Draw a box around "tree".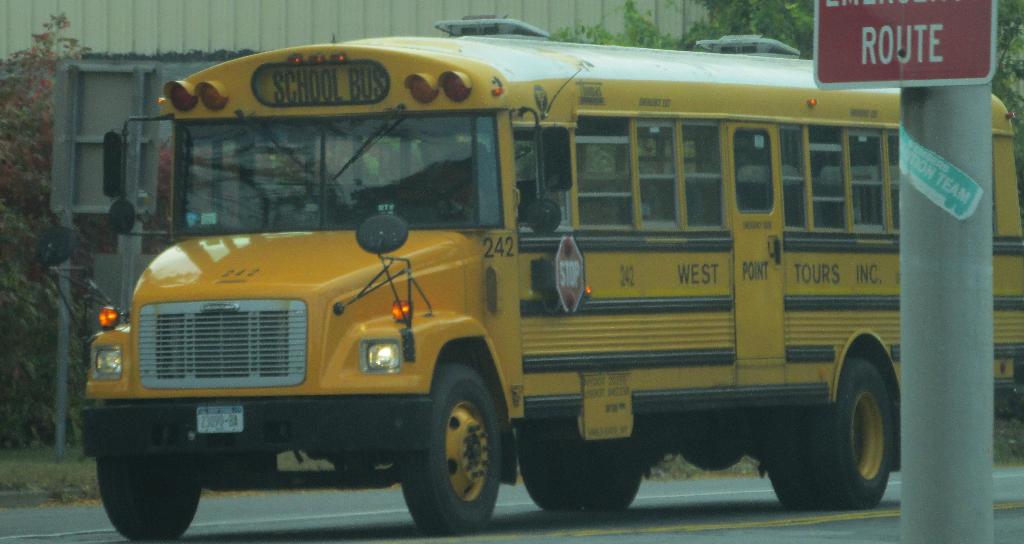
crop(571, 0, 822, 61).
